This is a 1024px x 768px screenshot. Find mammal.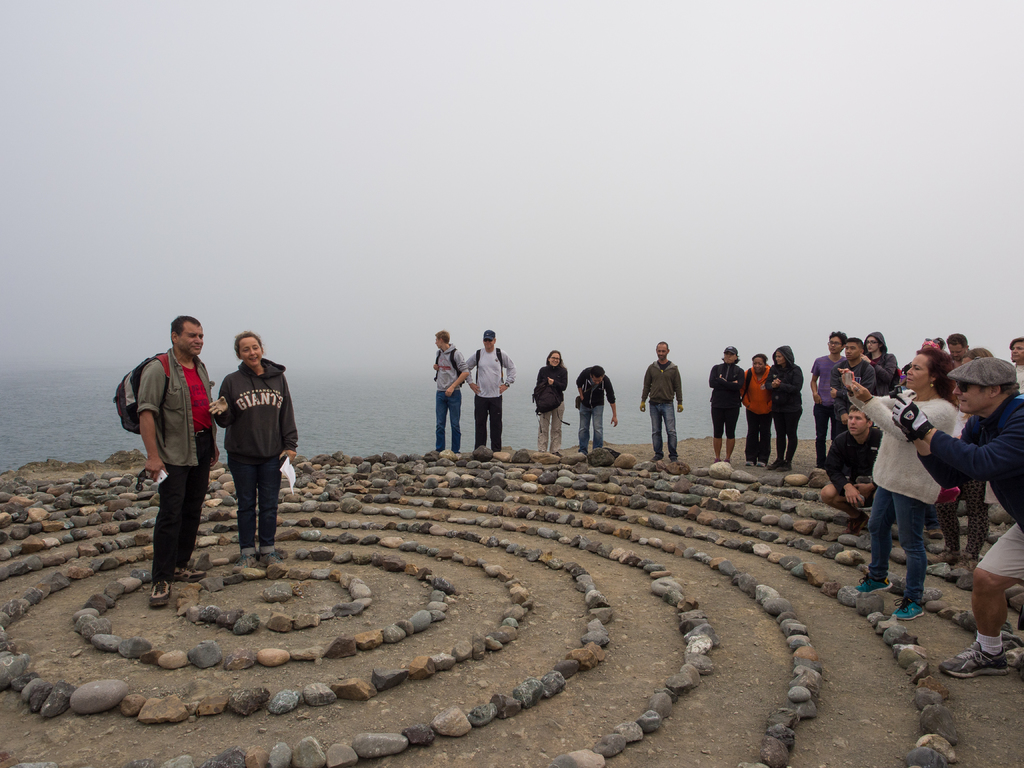
Bounding box: <box>740,355,772,470</box>.
